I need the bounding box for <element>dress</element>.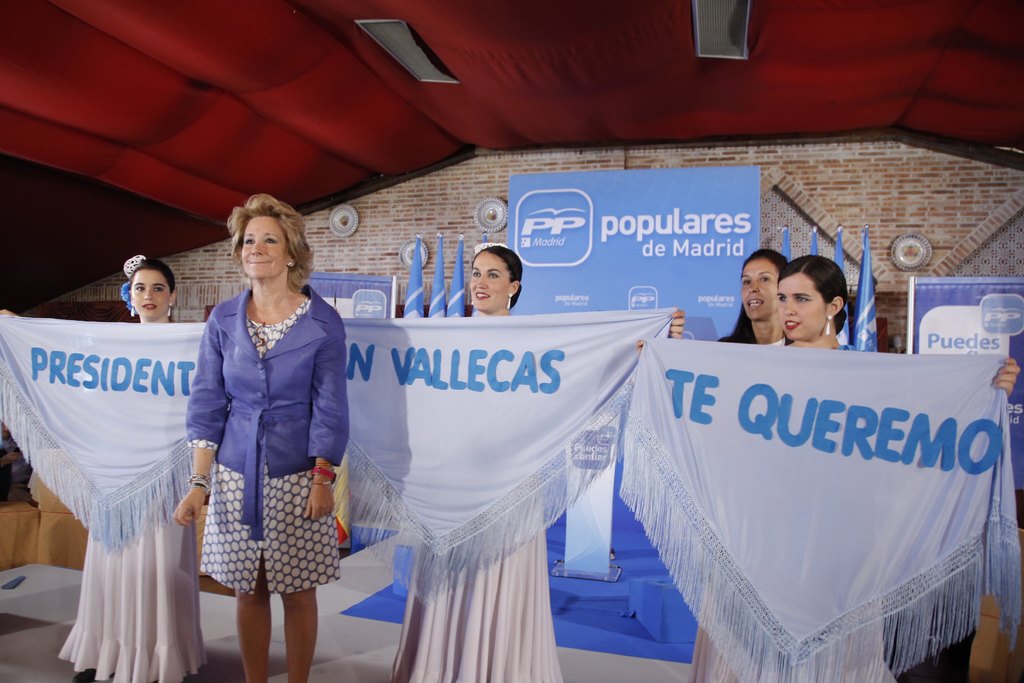
Here it is: [x1=185, y1=293, x2=342, y2=596].
